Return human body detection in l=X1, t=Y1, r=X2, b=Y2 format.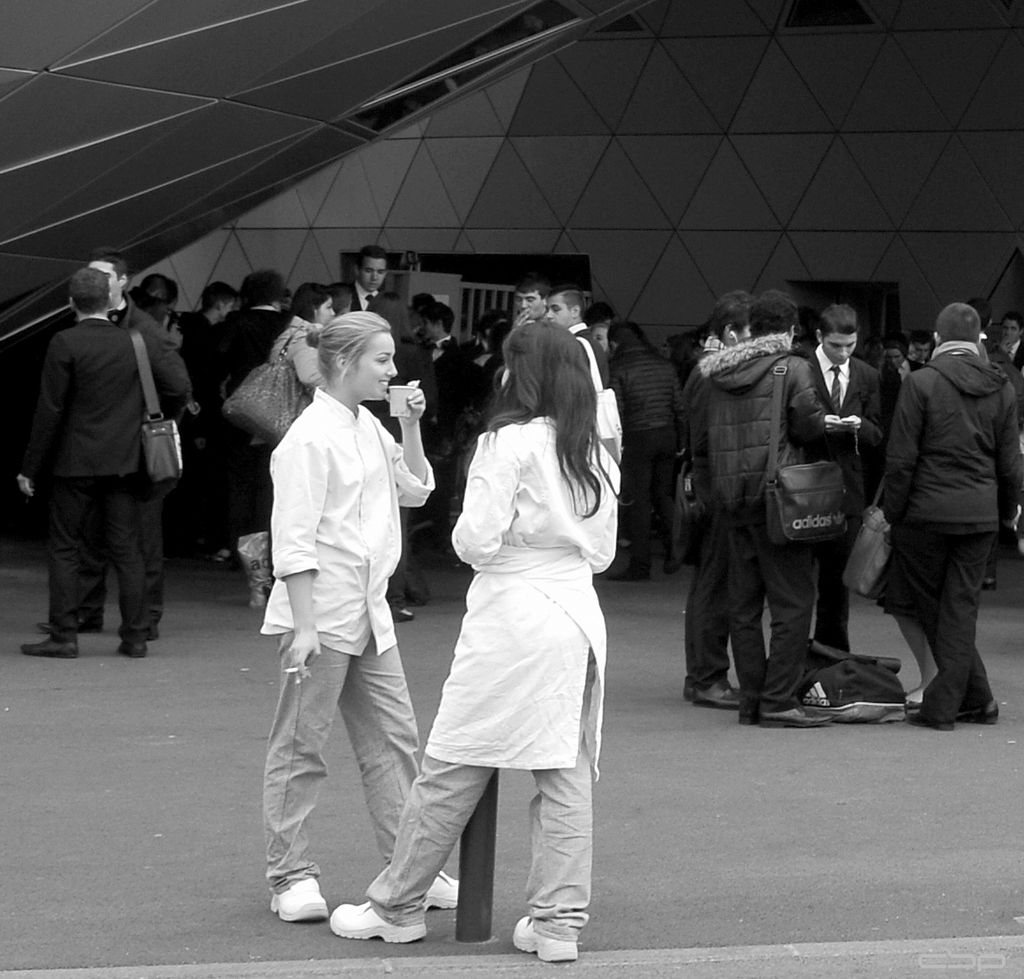
l=339, t=247, r=412, b=330.
